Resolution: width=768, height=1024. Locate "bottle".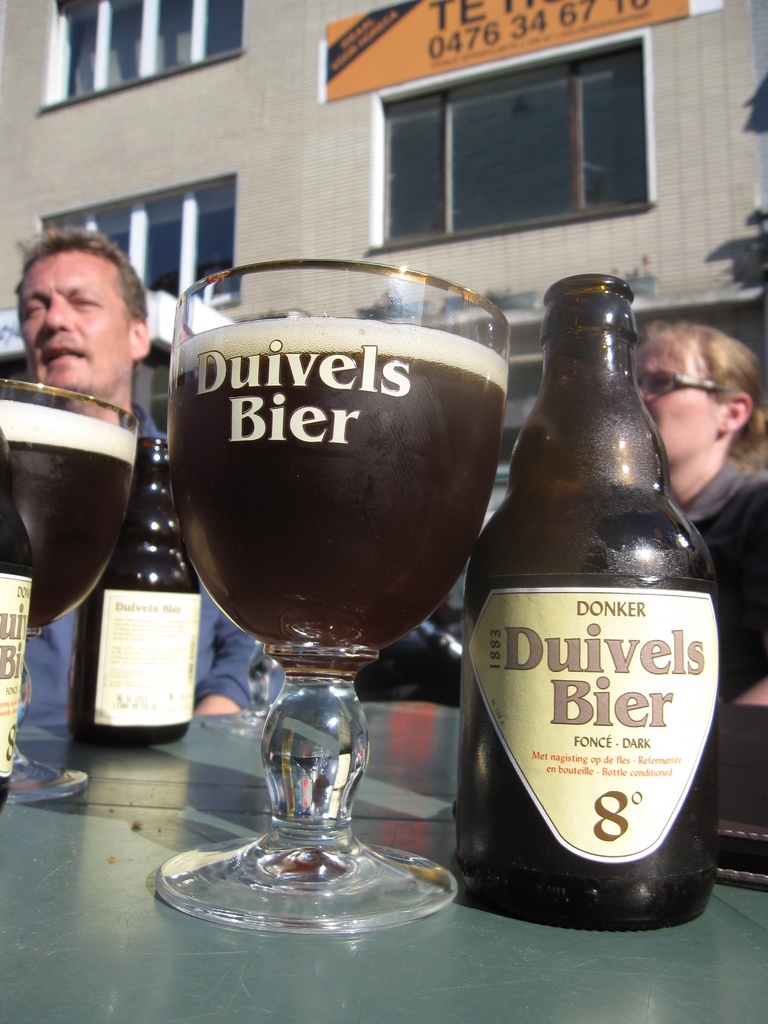
bbox(483, 254, 740, 915).
